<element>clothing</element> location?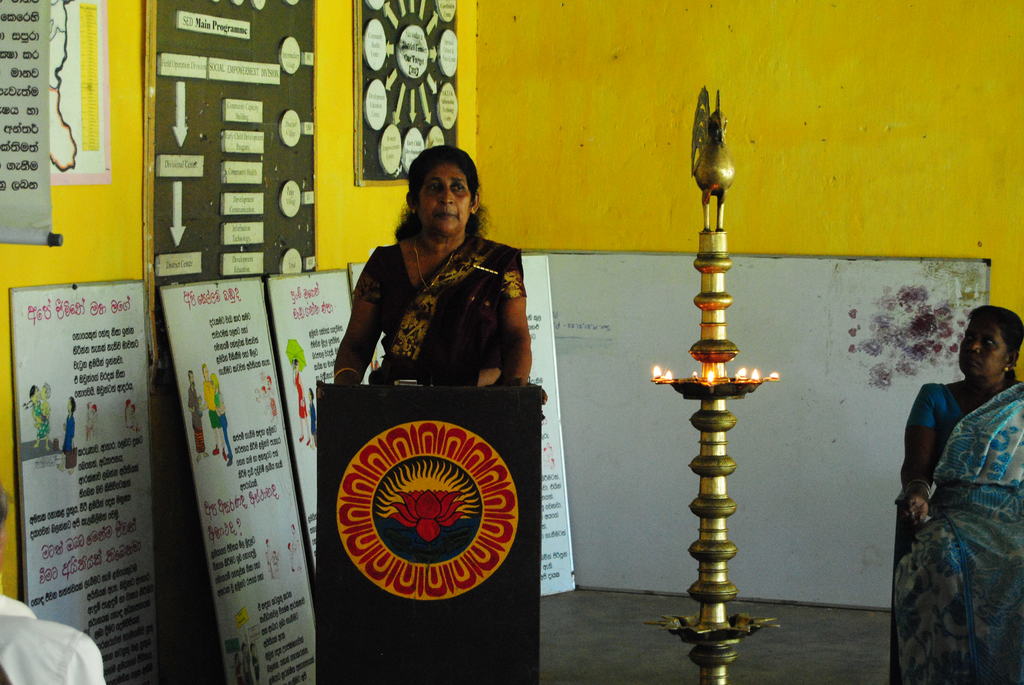
[left=204, top=379, right=220, bottom=431]
